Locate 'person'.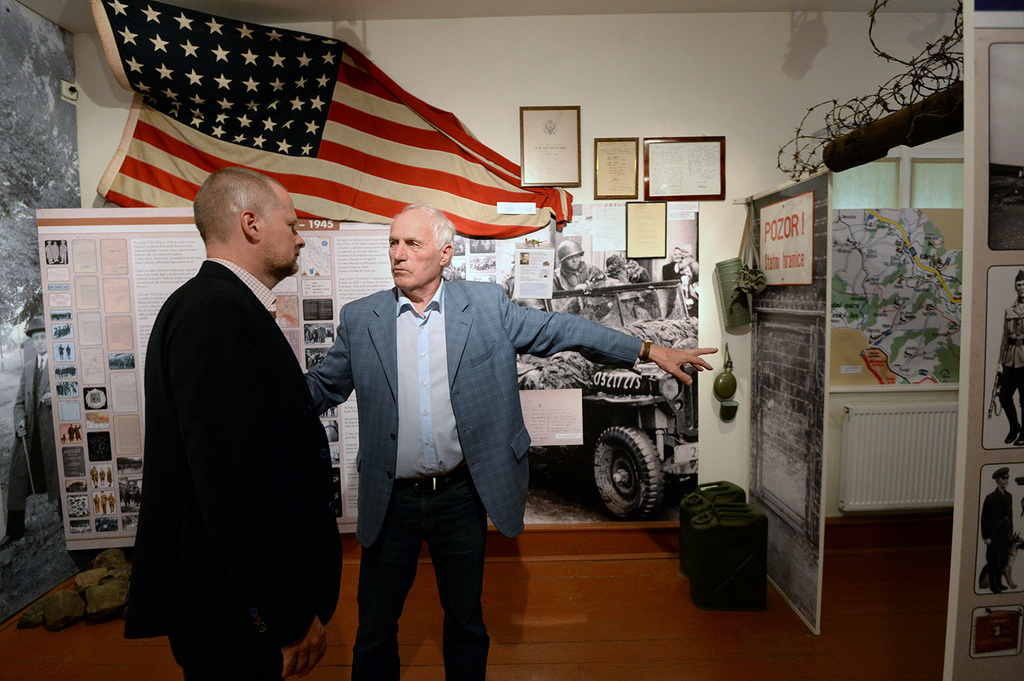
Bounding box: box(94, 493, 100, 513).
